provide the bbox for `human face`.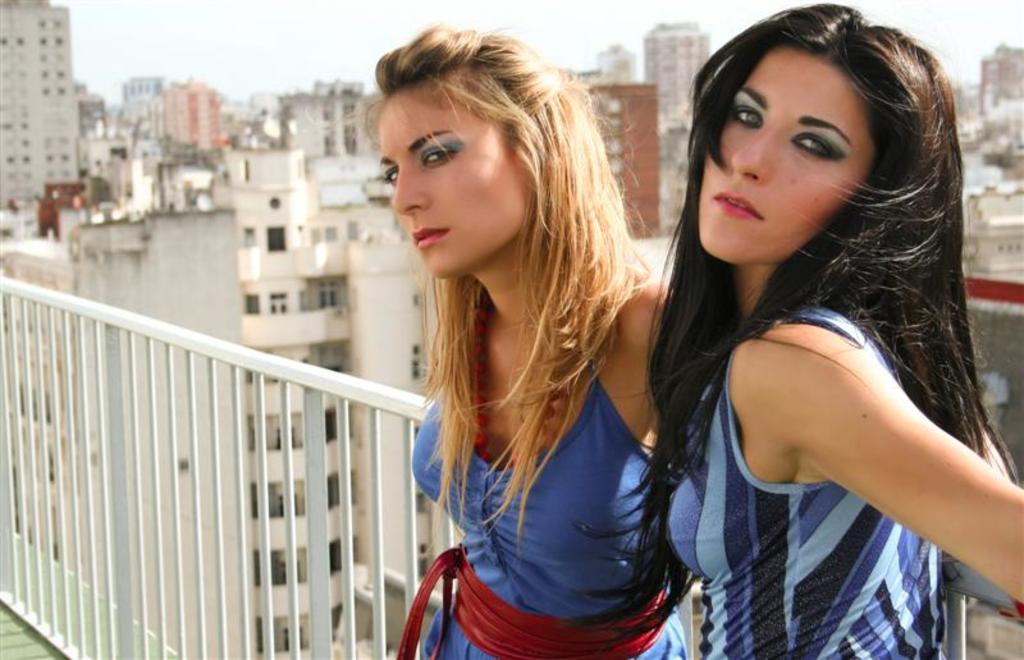
699/49/877/265.
